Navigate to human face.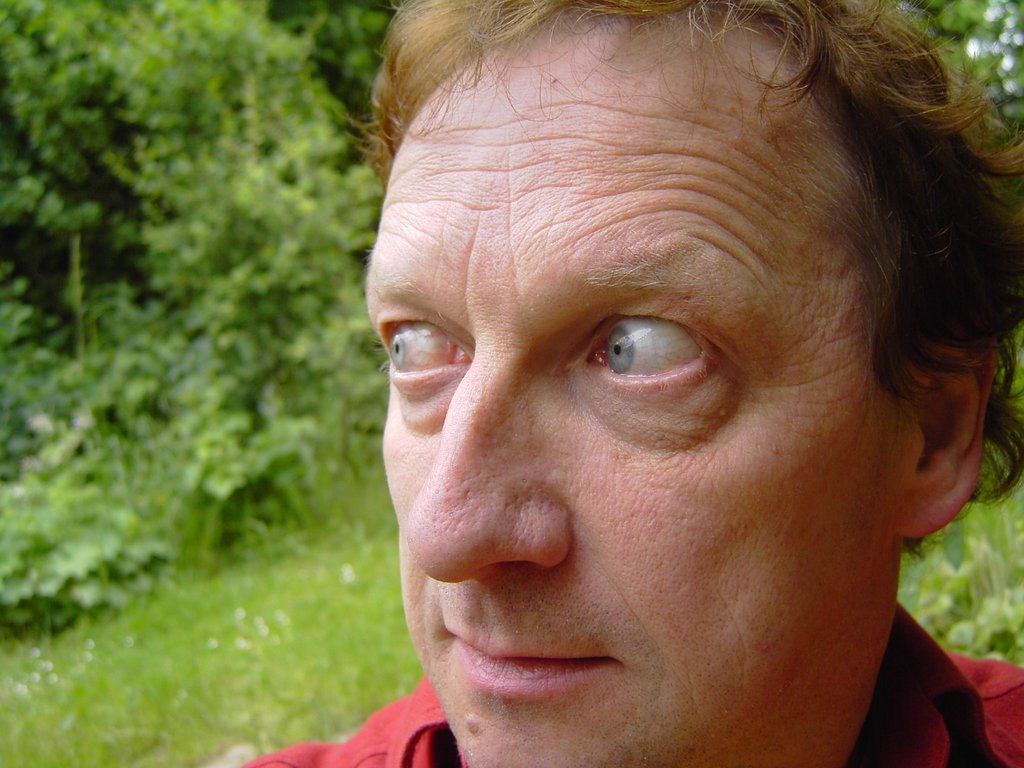
Navigation target: pyautogui.locateOnScreen(364, 33, 895, 767).
